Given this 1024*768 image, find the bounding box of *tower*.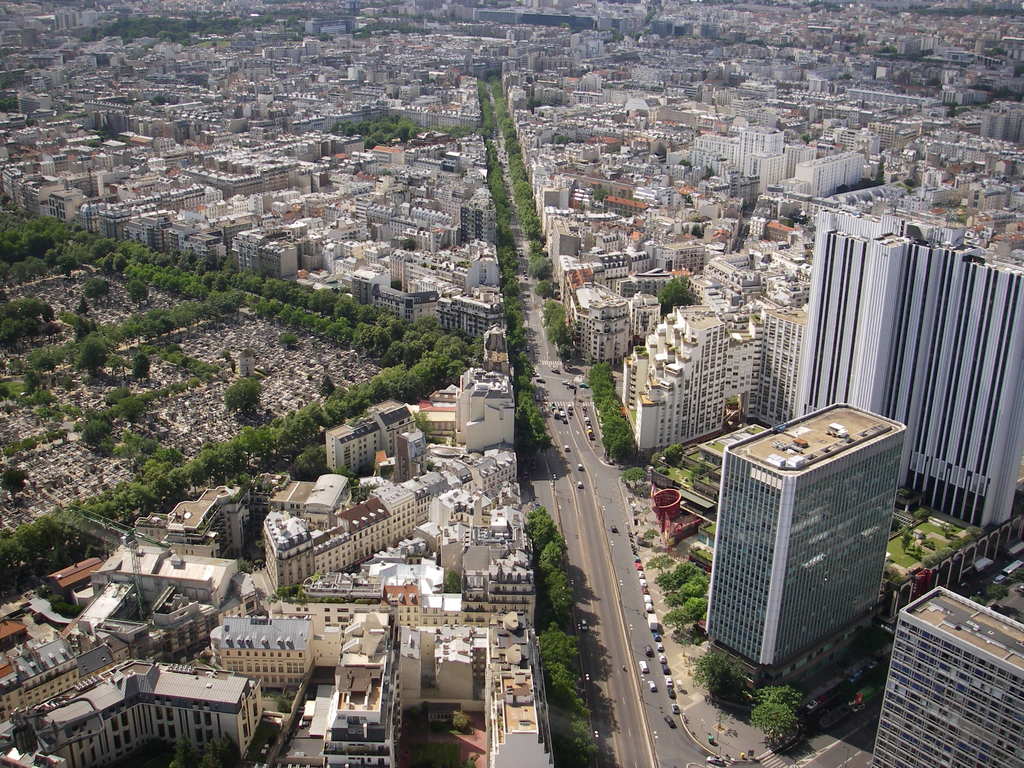
(817,219,1021,528).
